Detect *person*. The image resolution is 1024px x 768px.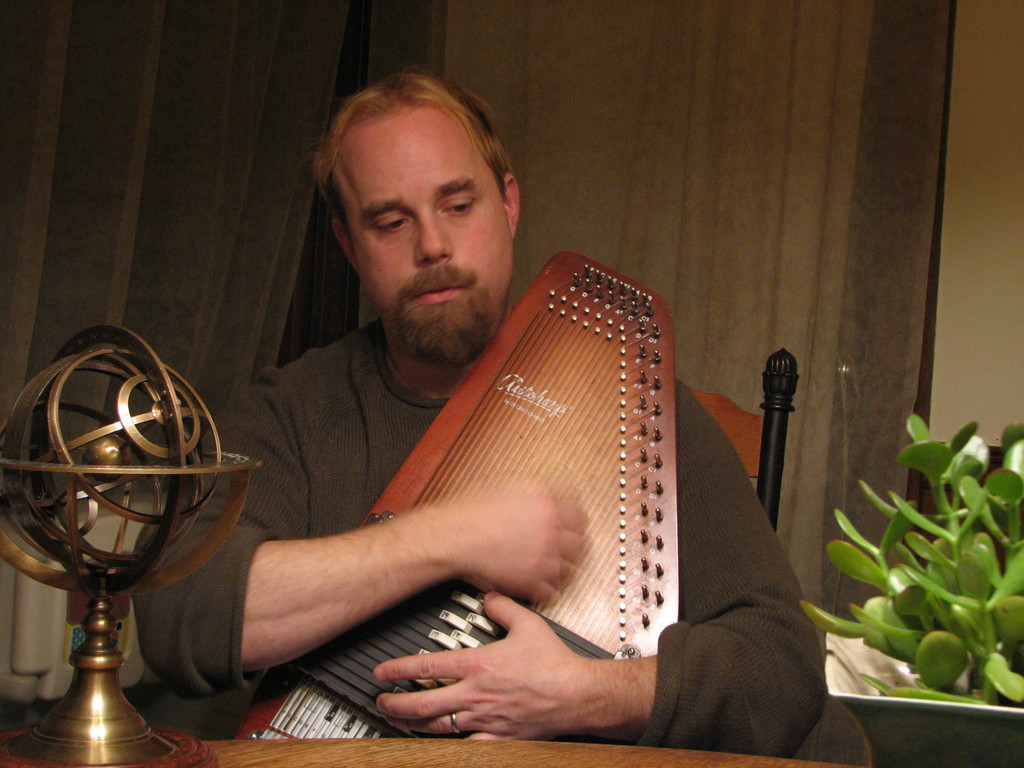
174,108,781,747.
